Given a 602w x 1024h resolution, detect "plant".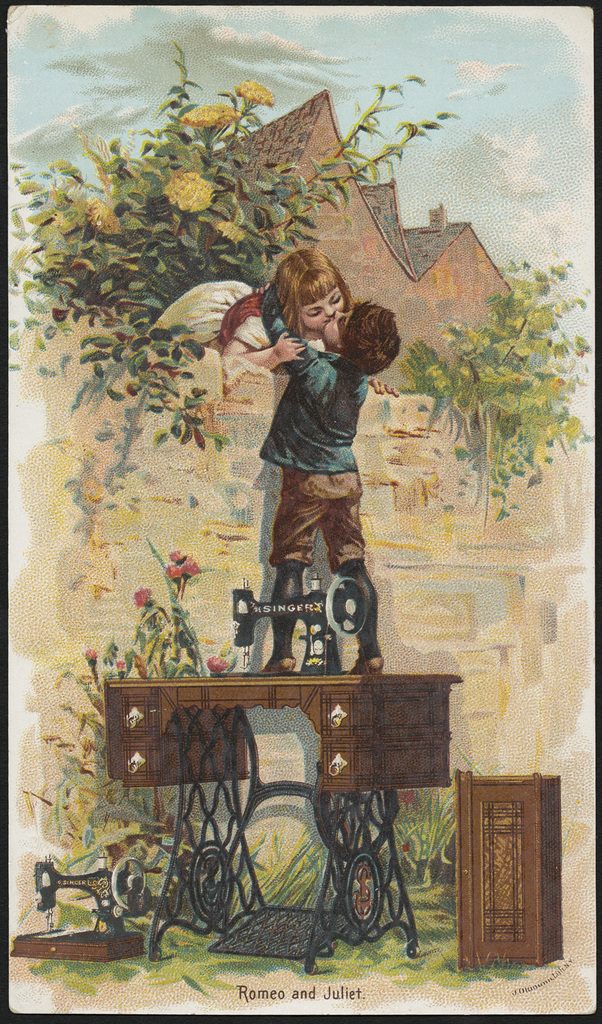
[left=0, top=24, right=458, bottom=529].
